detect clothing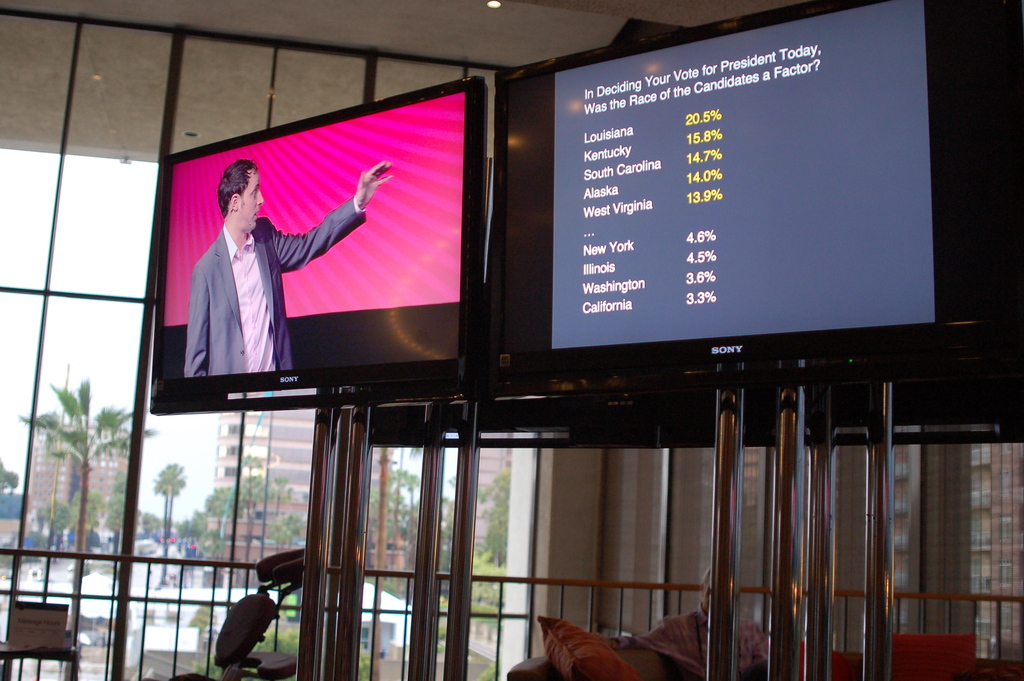
(197, 163, 374, 368)
